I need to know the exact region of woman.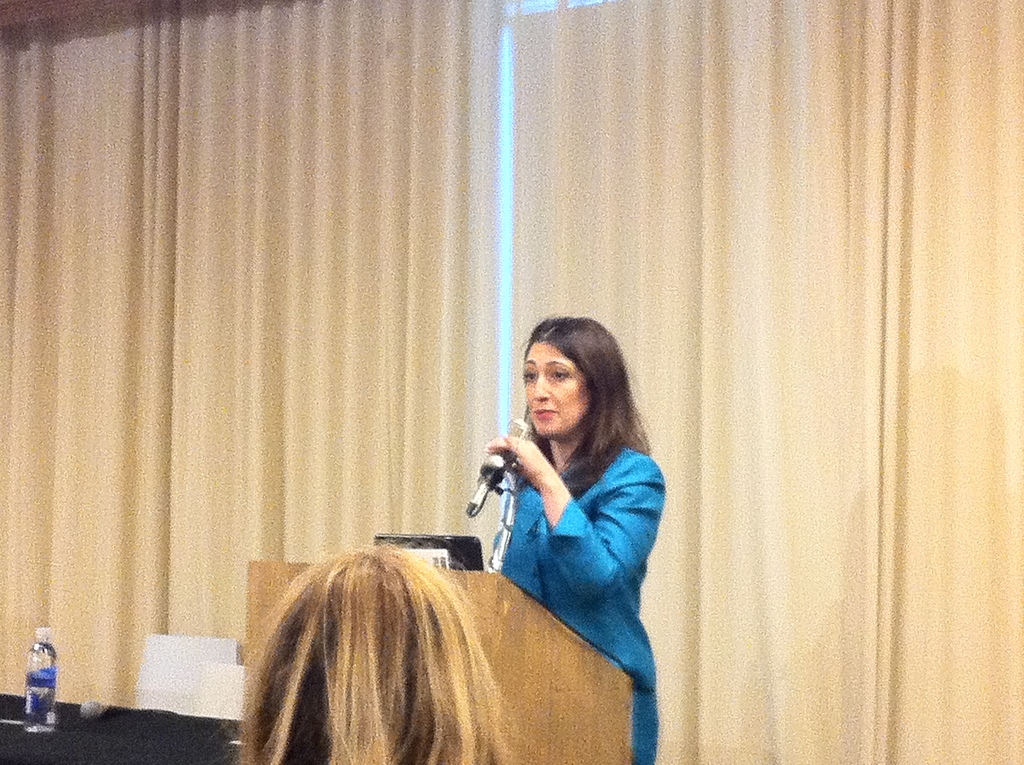
Region: pyautogui.locateOnScreen(385, 344, 668, 745).
